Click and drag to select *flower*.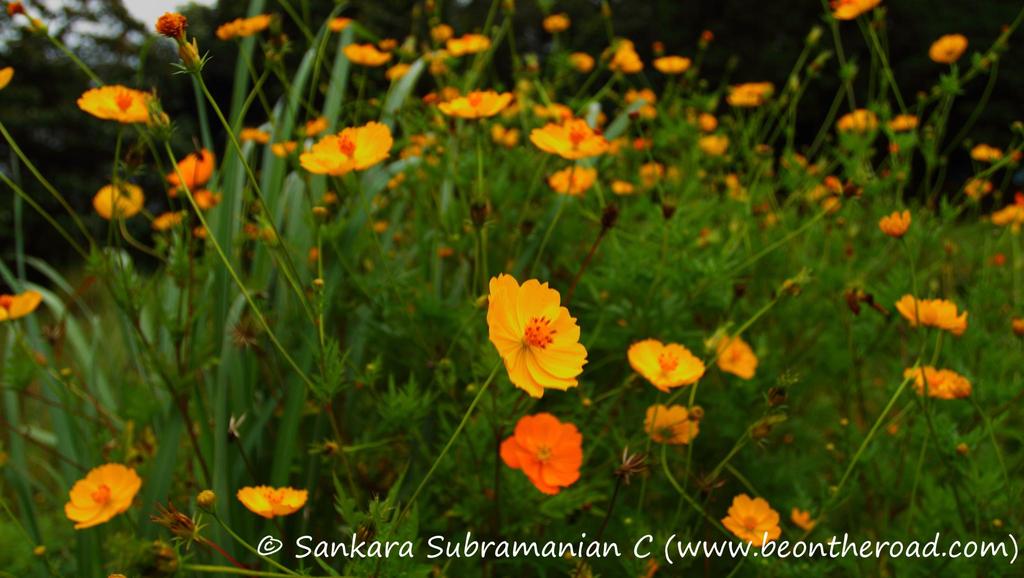
Selection: {"x1": 422, "y1": 50, "x2": 448, "y2": 74}.
